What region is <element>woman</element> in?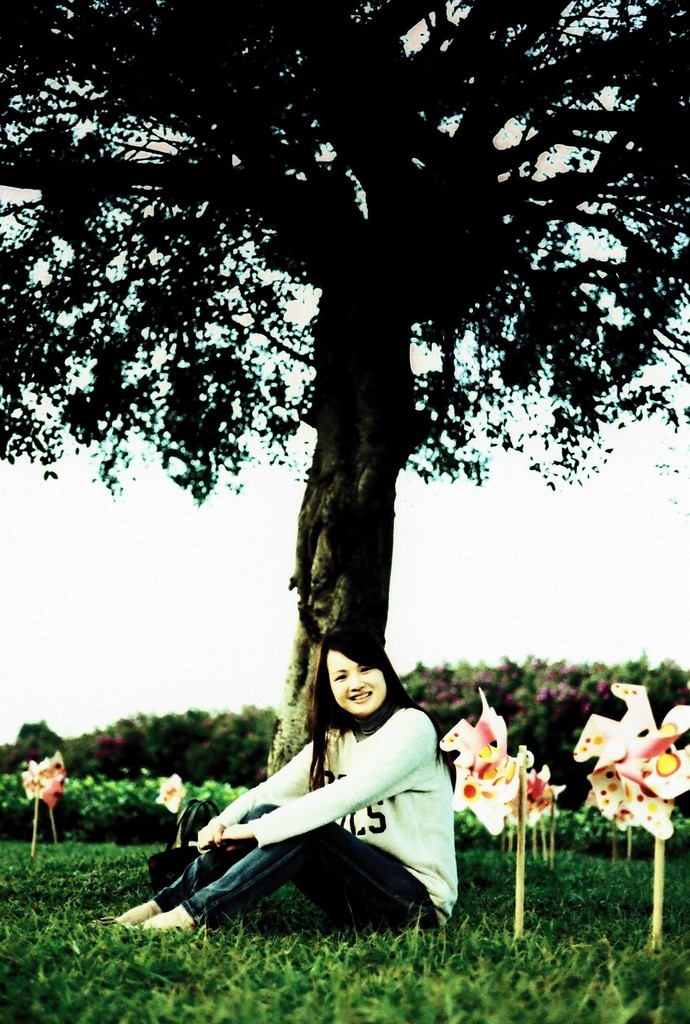
138, 595, 474, 940.
